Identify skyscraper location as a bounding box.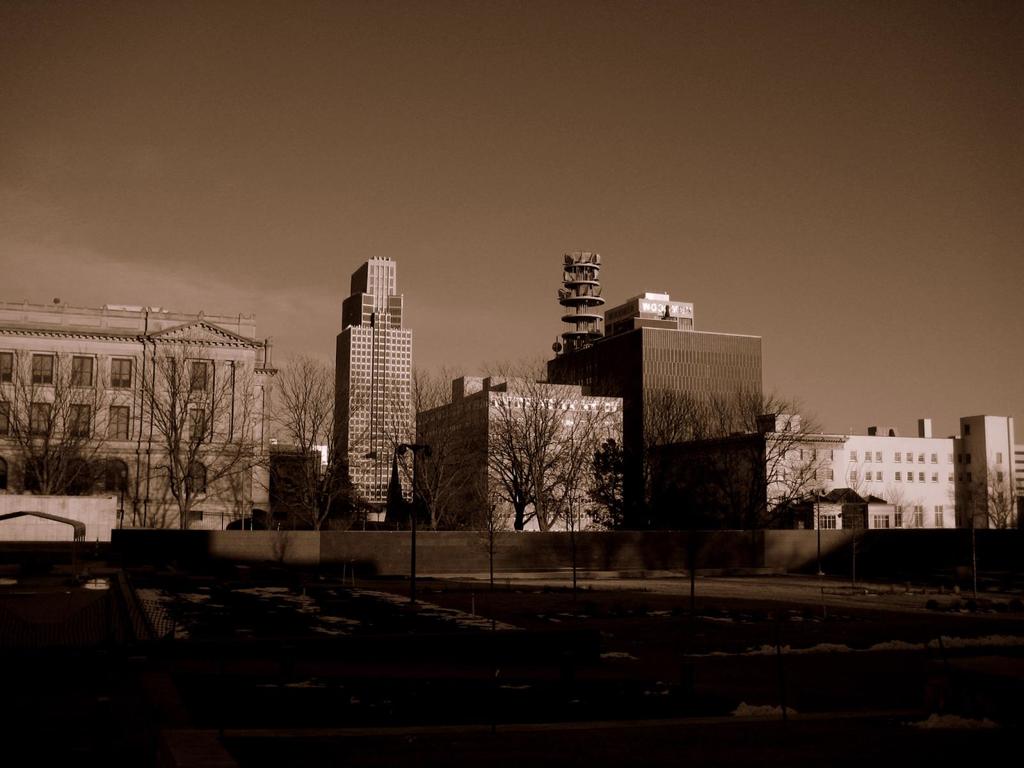
locate(968, 416, 1018, 525).
